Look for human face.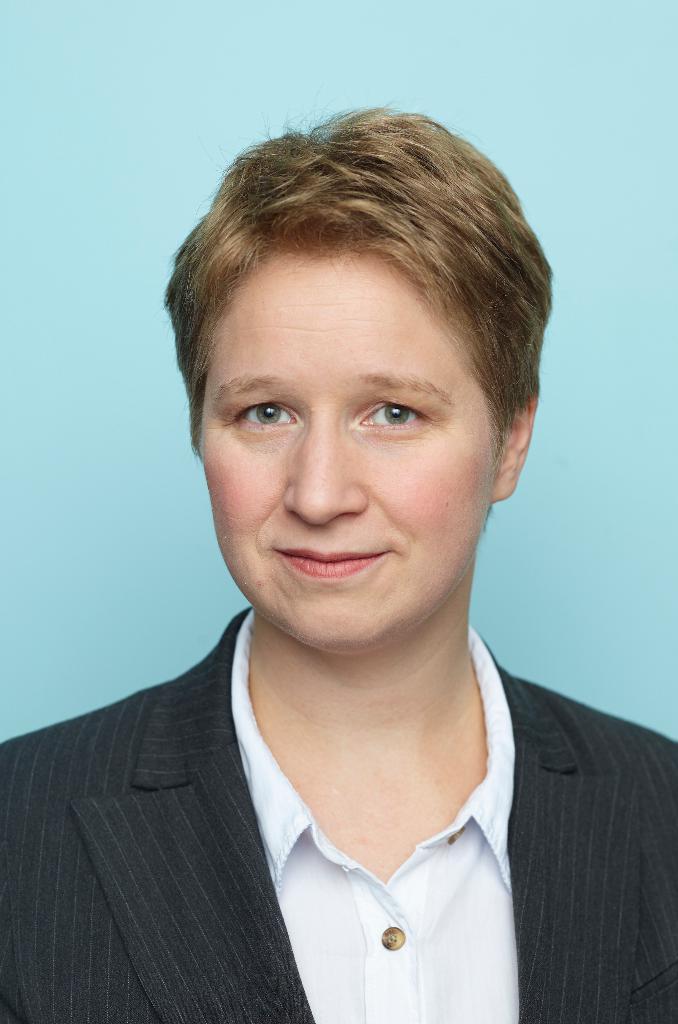
Found: 199/250/500/652.
